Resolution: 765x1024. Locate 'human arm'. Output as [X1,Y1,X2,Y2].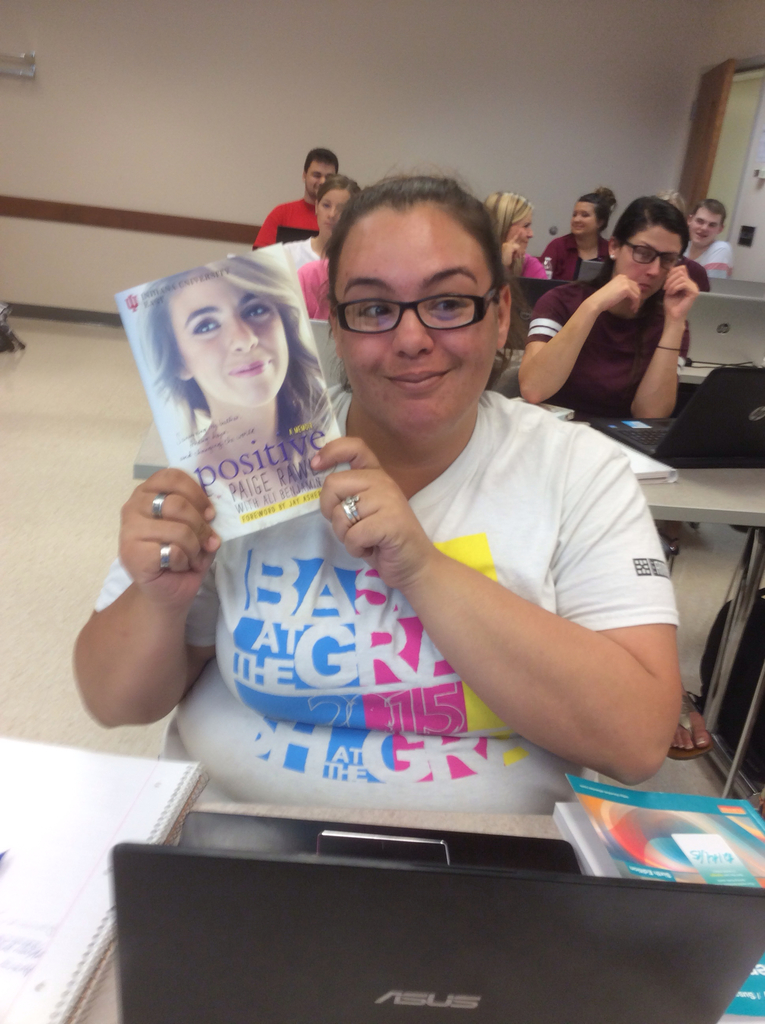
[699,236,737,278].
